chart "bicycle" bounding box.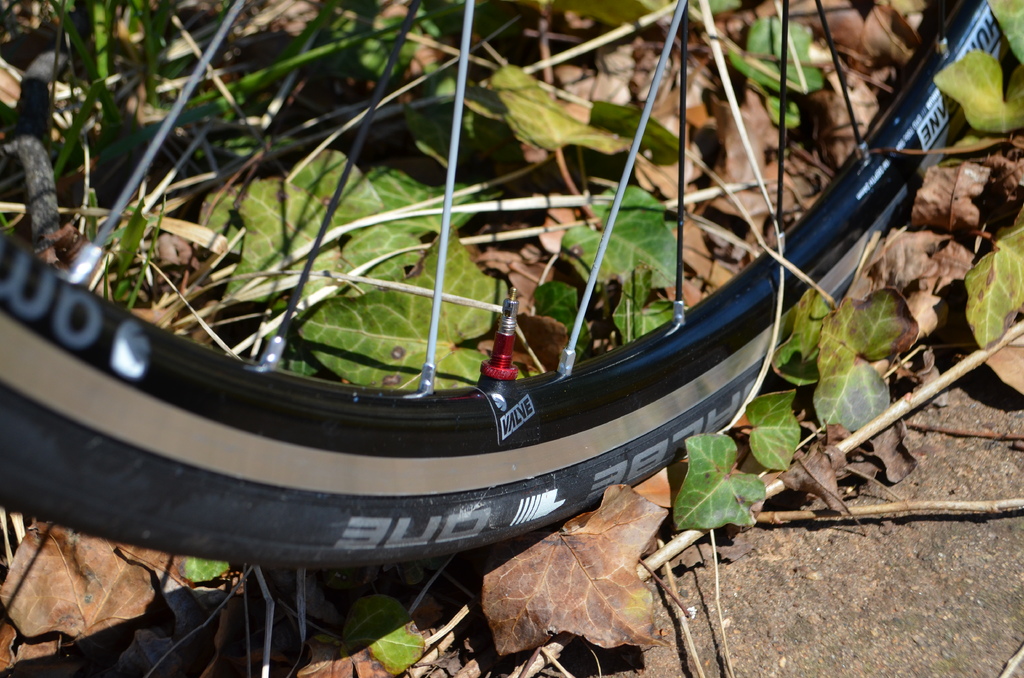
Charted: bbox(0, 79, 1023, 613).
